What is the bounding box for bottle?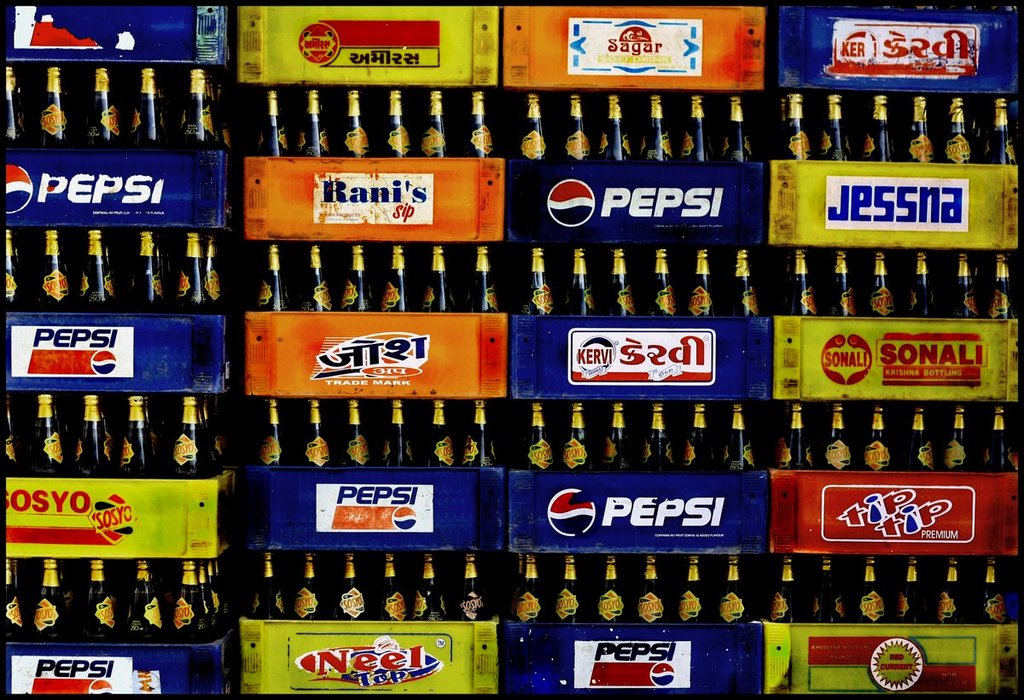
563,399,592,479.
